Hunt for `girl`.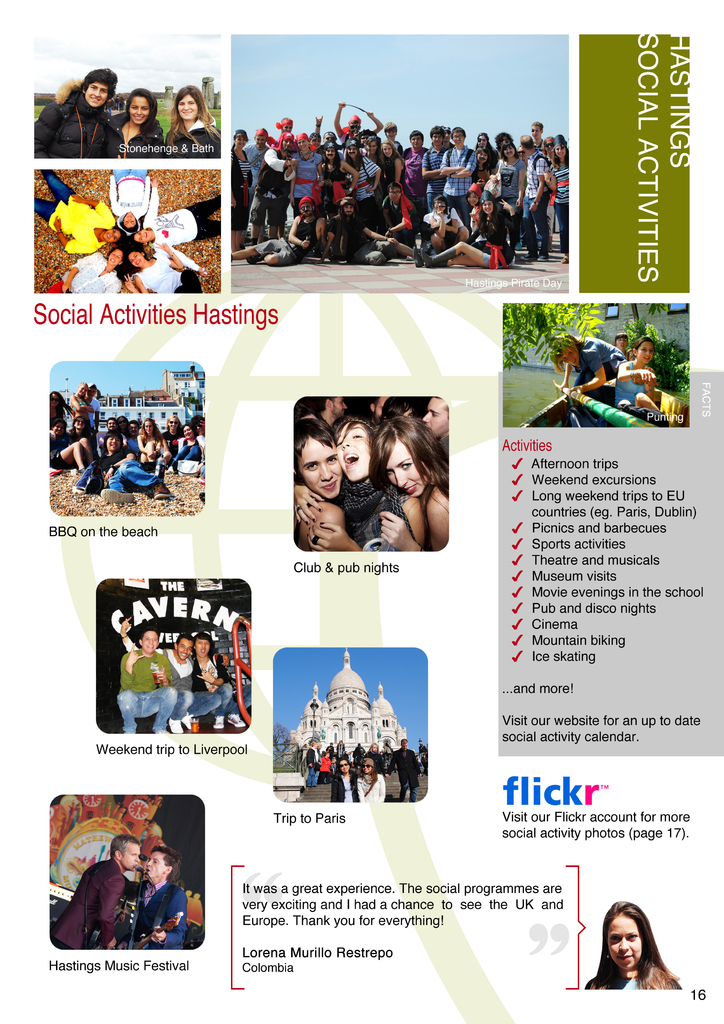
Hunted down at box=[335, 138, 380, 237].
